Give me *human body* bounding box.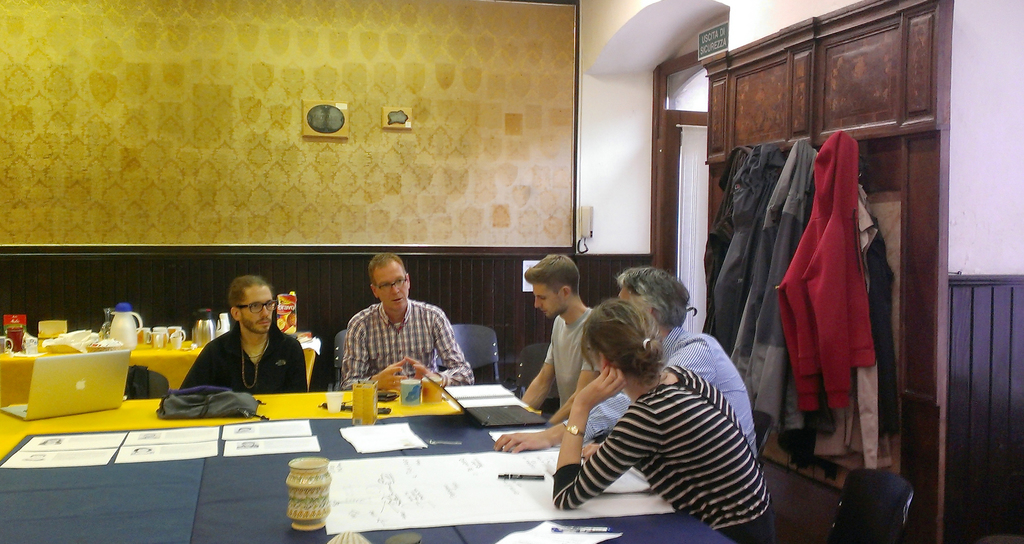
{"x1": 545, "y1": 305, "x2": 780, "y2": 543}.
